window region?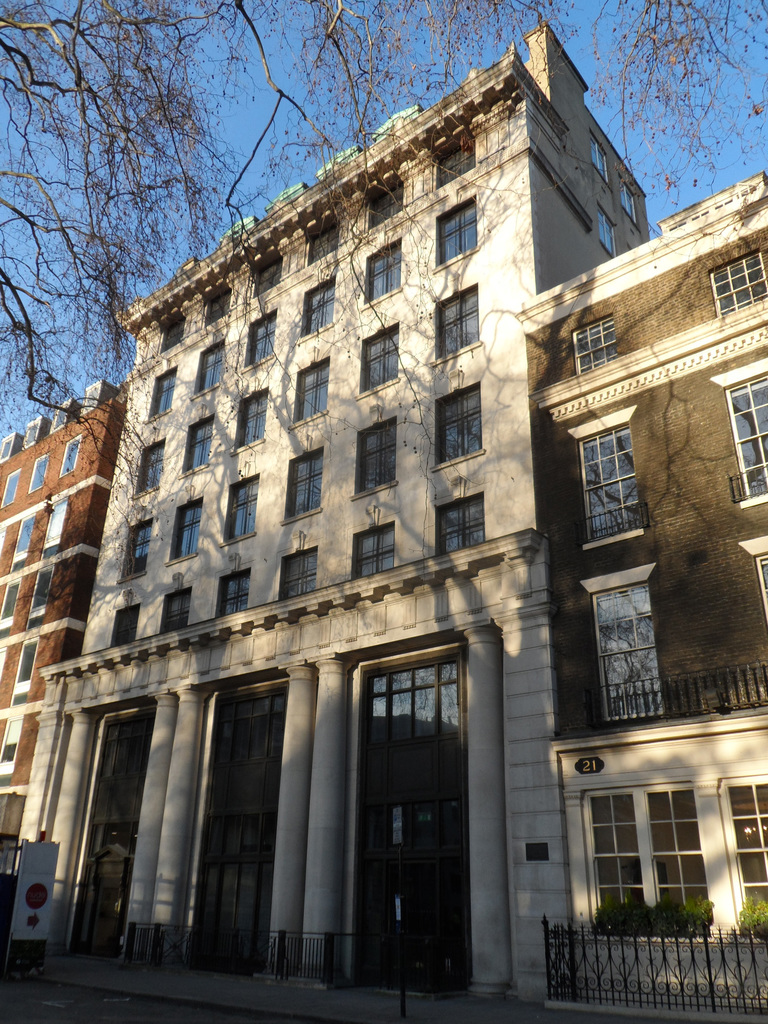
left=275, top=546, right=313, bottom=604
